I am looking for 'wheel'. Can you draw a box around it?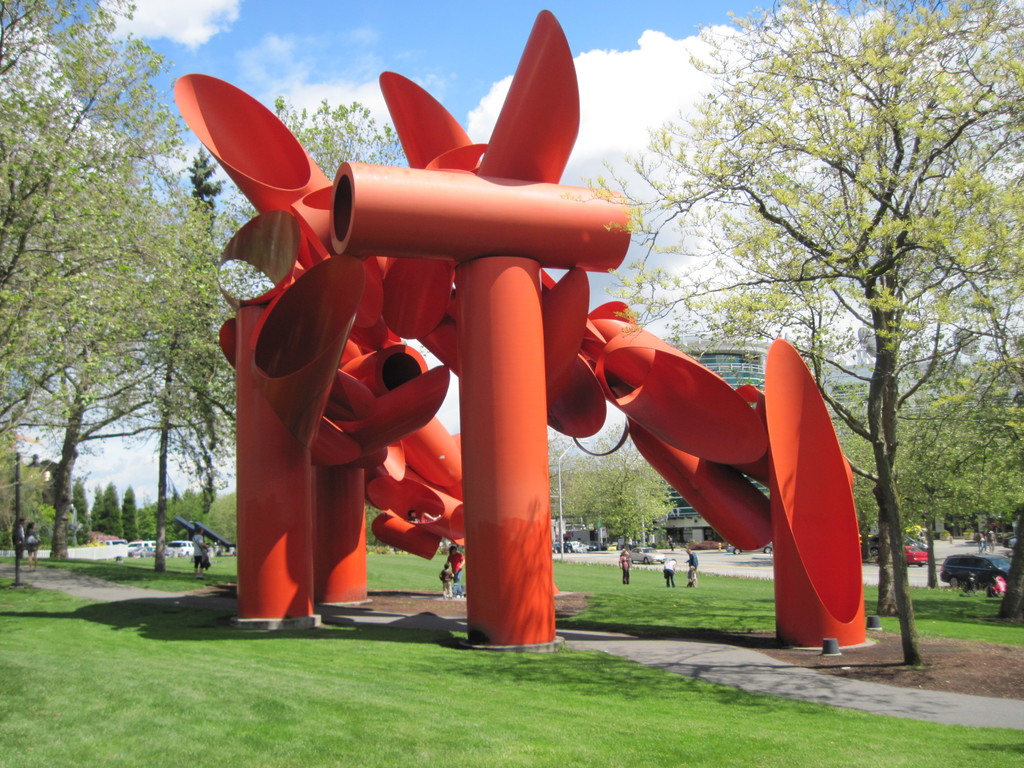
Sure, the bounding box is 946,573,964,592.
